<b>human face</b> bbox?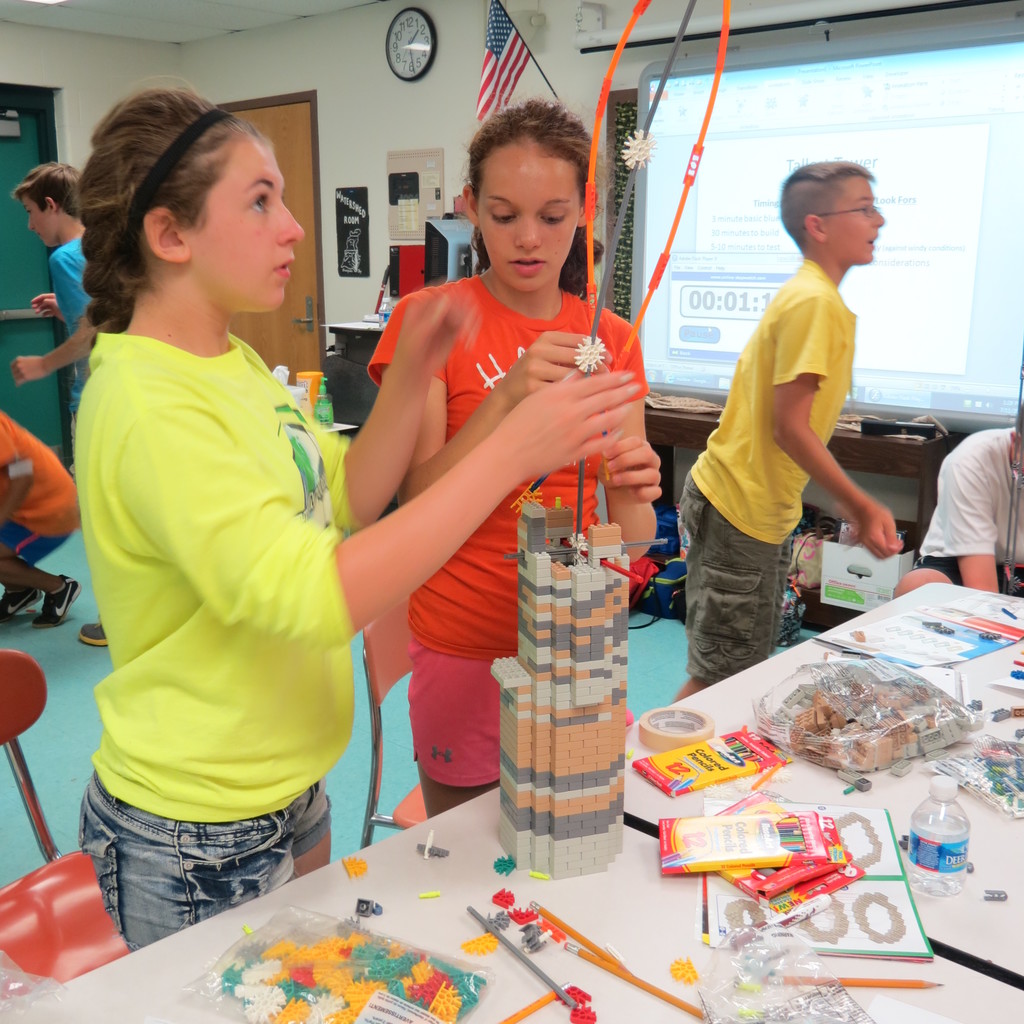
select_region(810, 173, 879, 263)
